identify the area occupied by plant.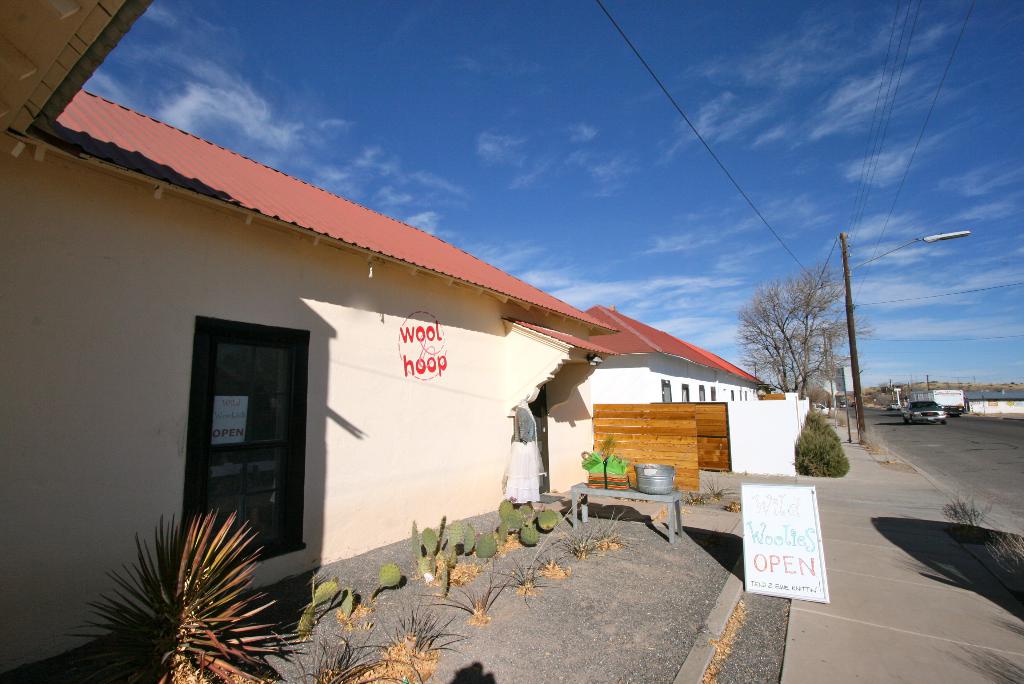
Area: pyautogui.locateOnScreen(366, 555, 435, 594).
